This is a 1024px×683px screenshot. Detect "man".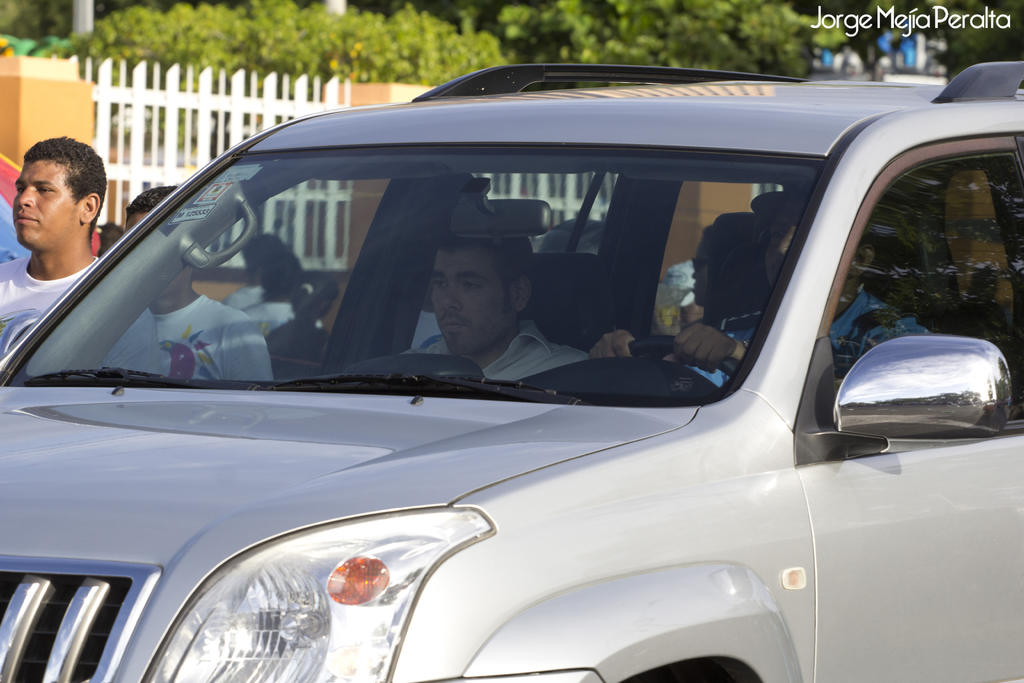
x1=0 y1=144 x2=161 y2=408.
